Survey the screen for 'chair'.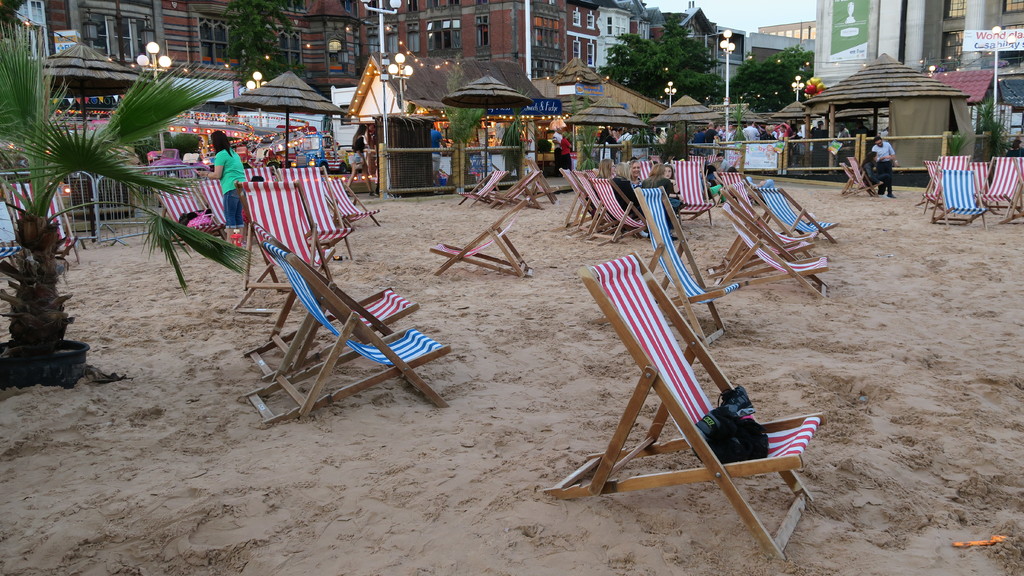
Survey found: detection(296, 171, 367, 239).
